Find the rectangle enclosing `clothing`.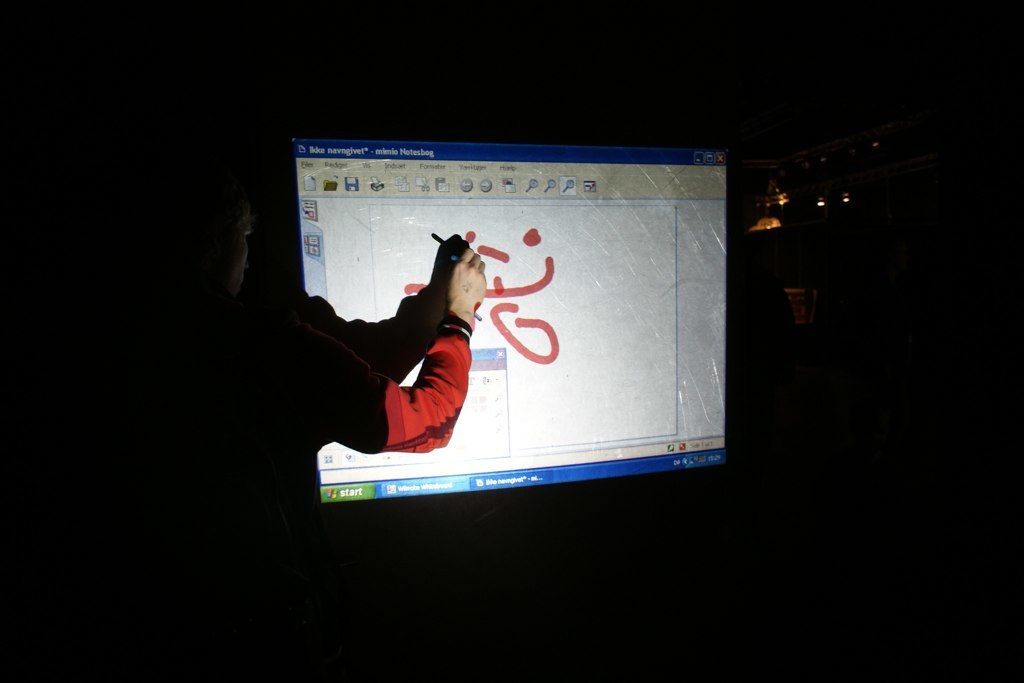
193:292:472:514.
